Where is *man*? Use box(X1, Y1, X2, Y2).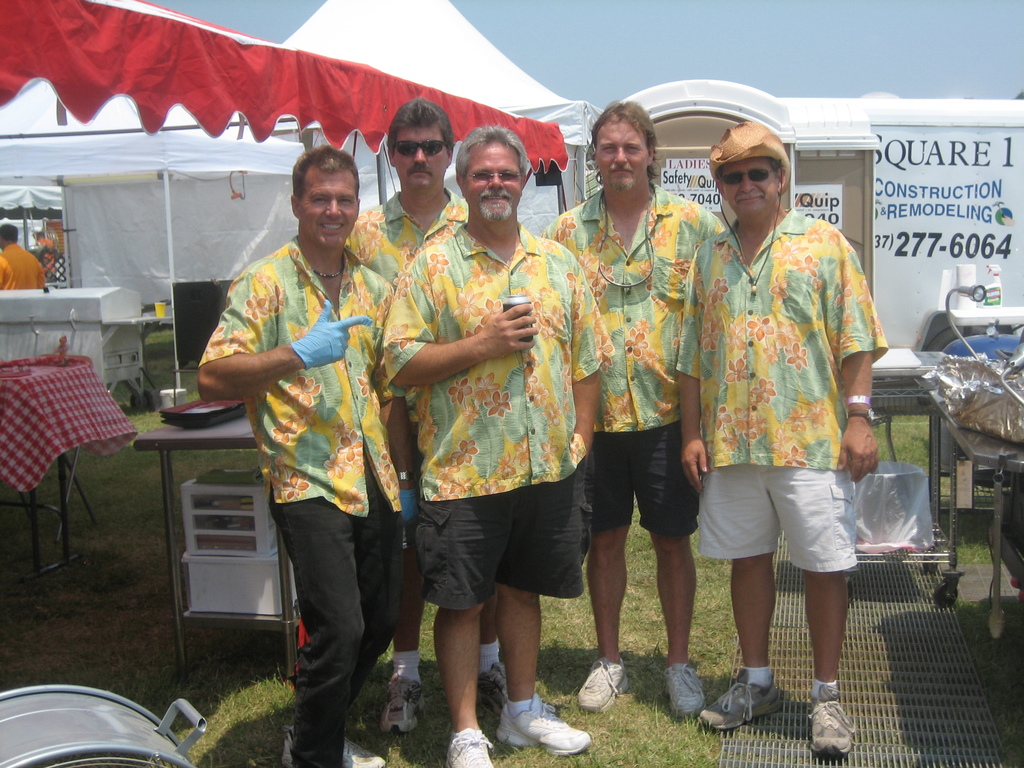
box(374, 123, 614, 767).
